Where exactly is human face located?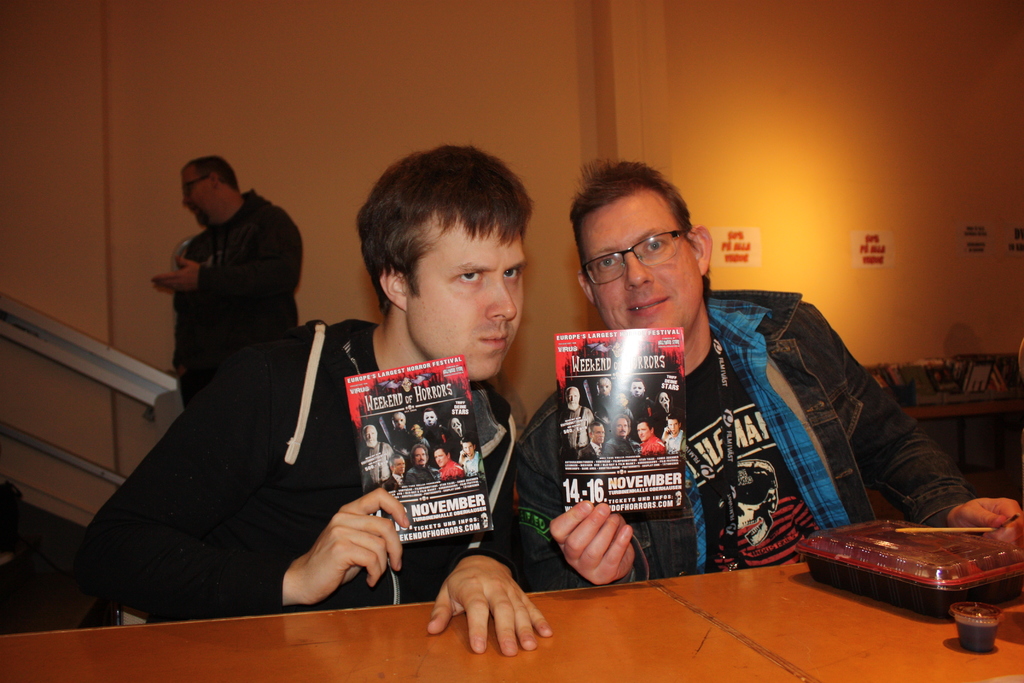
Its bounding box is box=[564, 388, 580, 407].
